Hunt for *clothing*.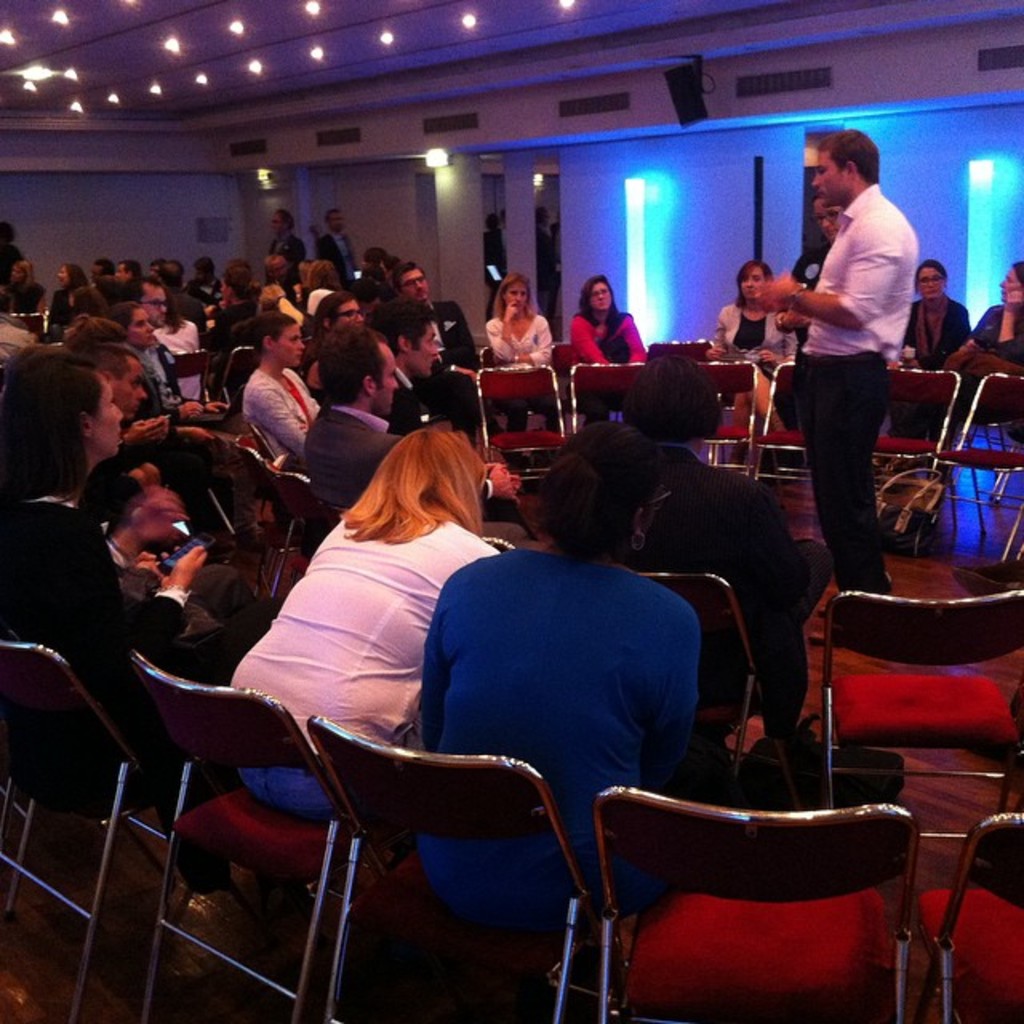
Hunted down at 534,219,558,298.
